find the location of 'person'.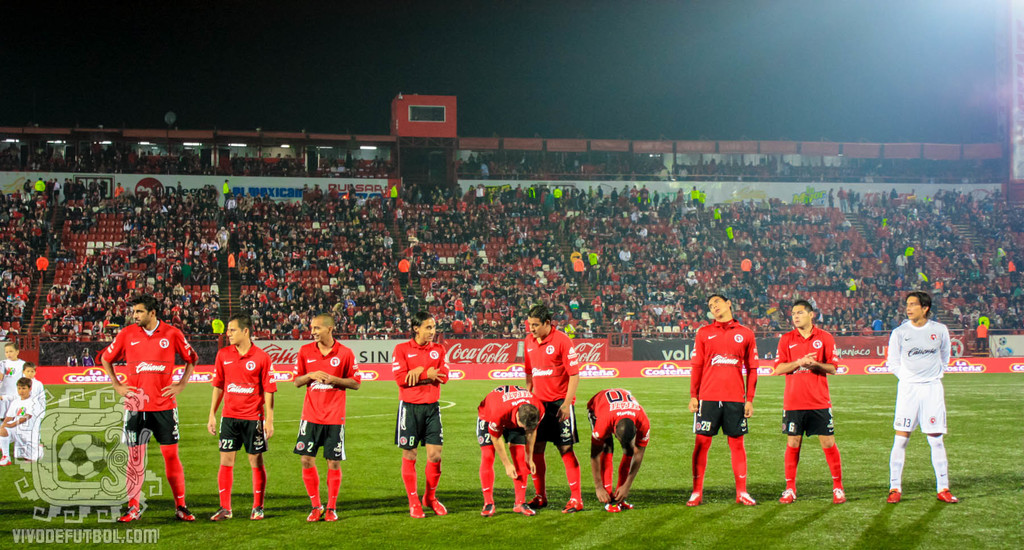
Location: l=289, t=314, r=364, b=527.
